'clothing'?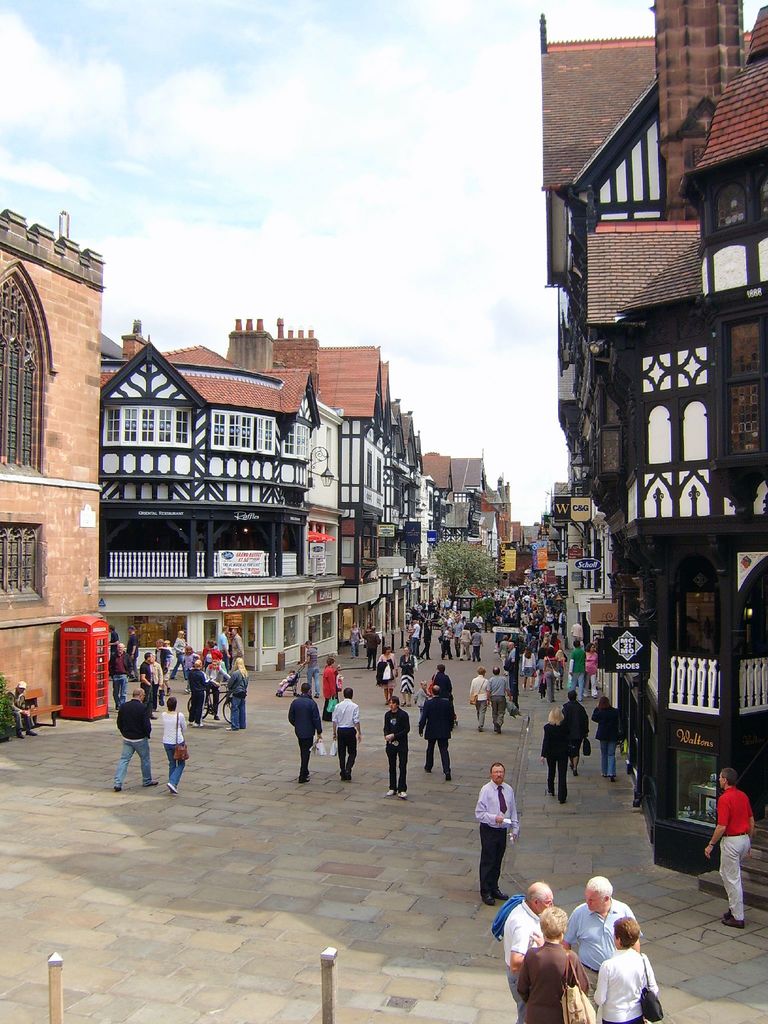
[x1=477, y1=776, x2=517, y2=895]
